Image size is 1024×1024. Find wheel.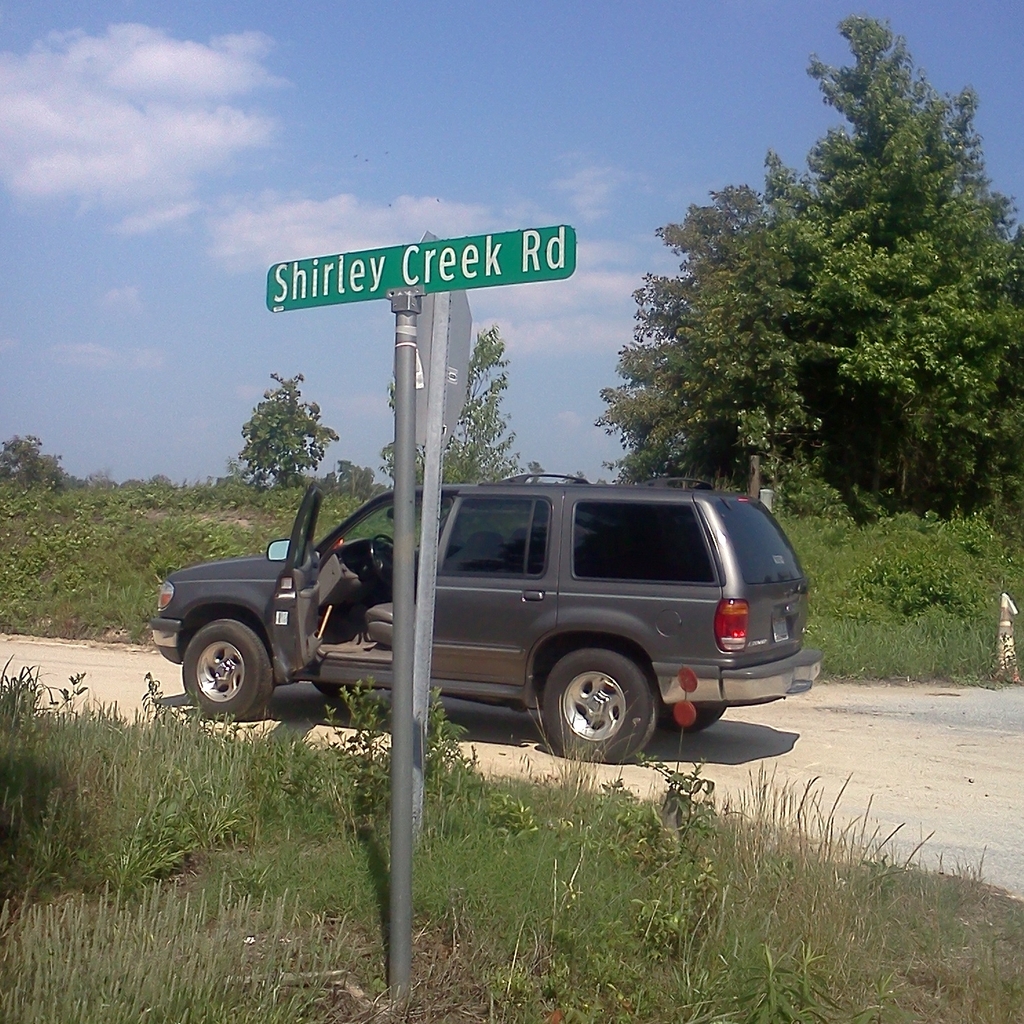
select_region(314, 684, 380, 706).
